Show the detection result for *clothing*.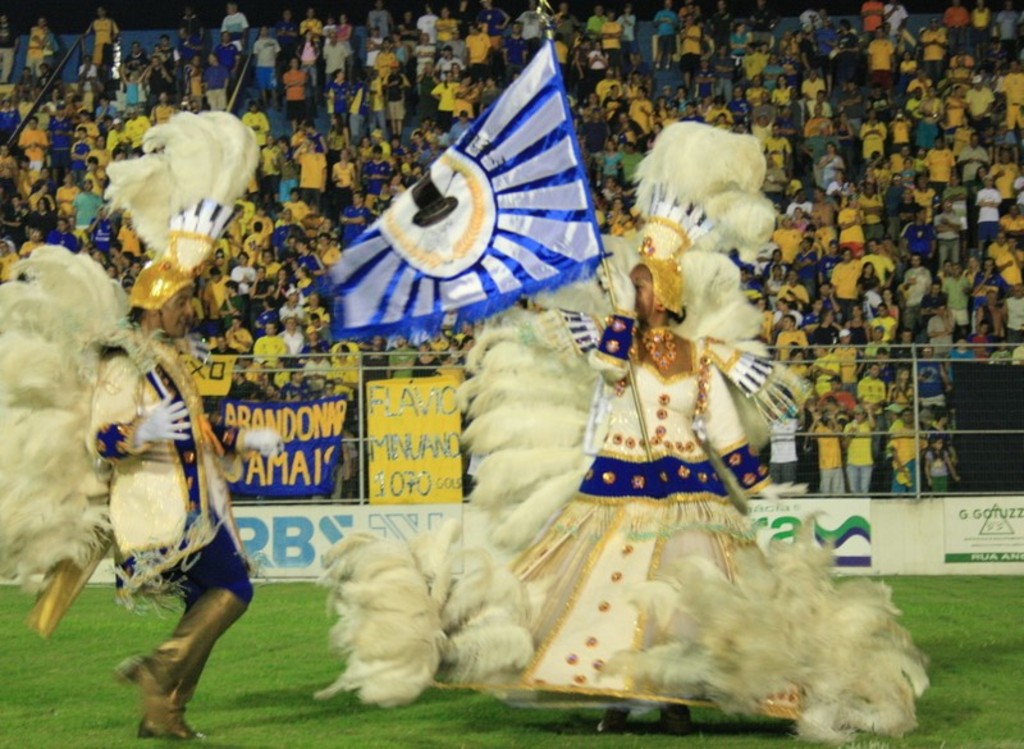
(left=878, top=5, right=904, bottom=40).
